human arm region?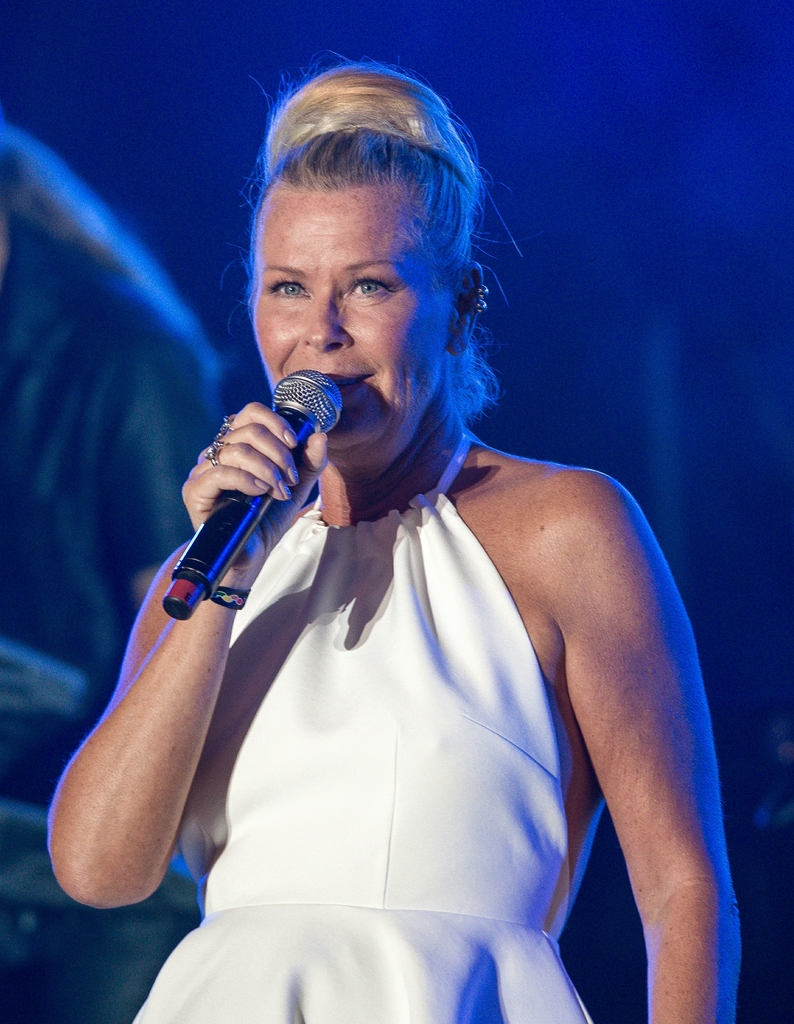
[68,394,327,873]
